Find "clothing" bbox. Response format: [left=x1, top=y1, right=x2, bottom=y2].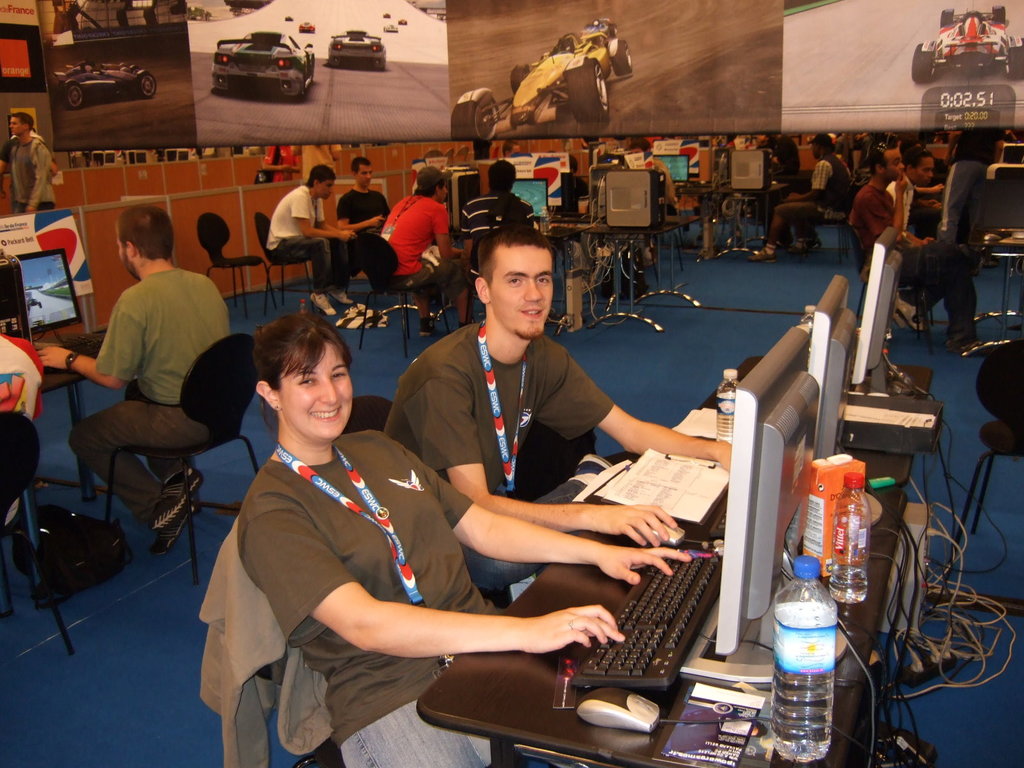
[left=270, top=224, right=342, bottom=270].
